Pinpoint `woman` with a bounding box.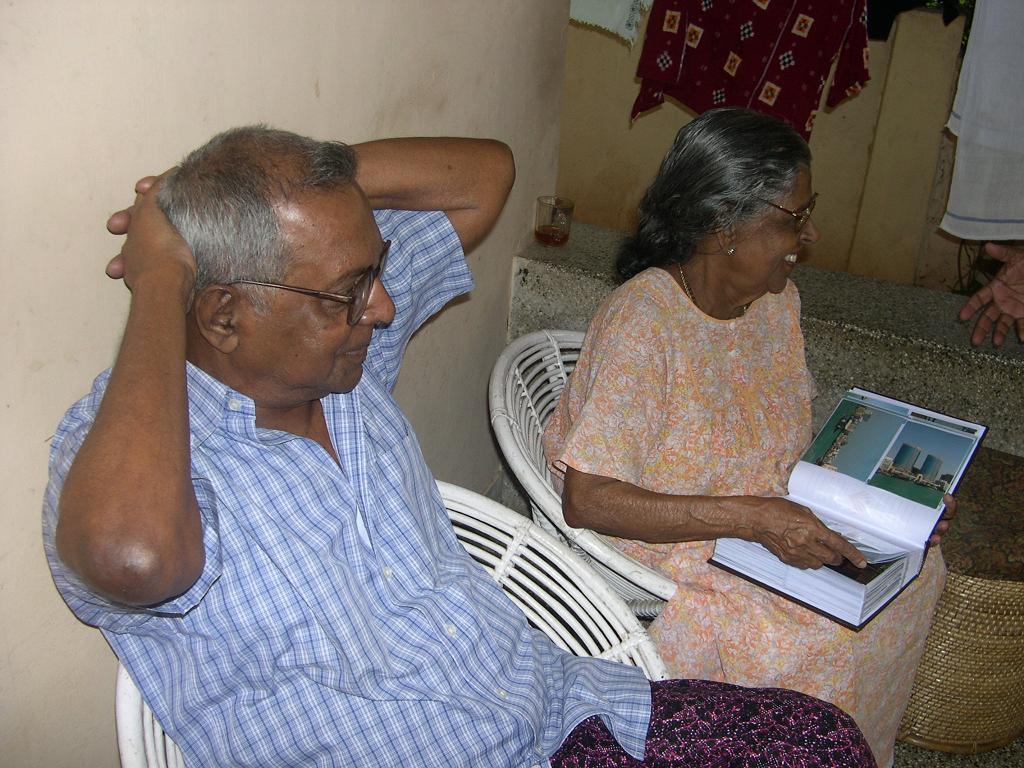
[529, 106, 942, 767].
